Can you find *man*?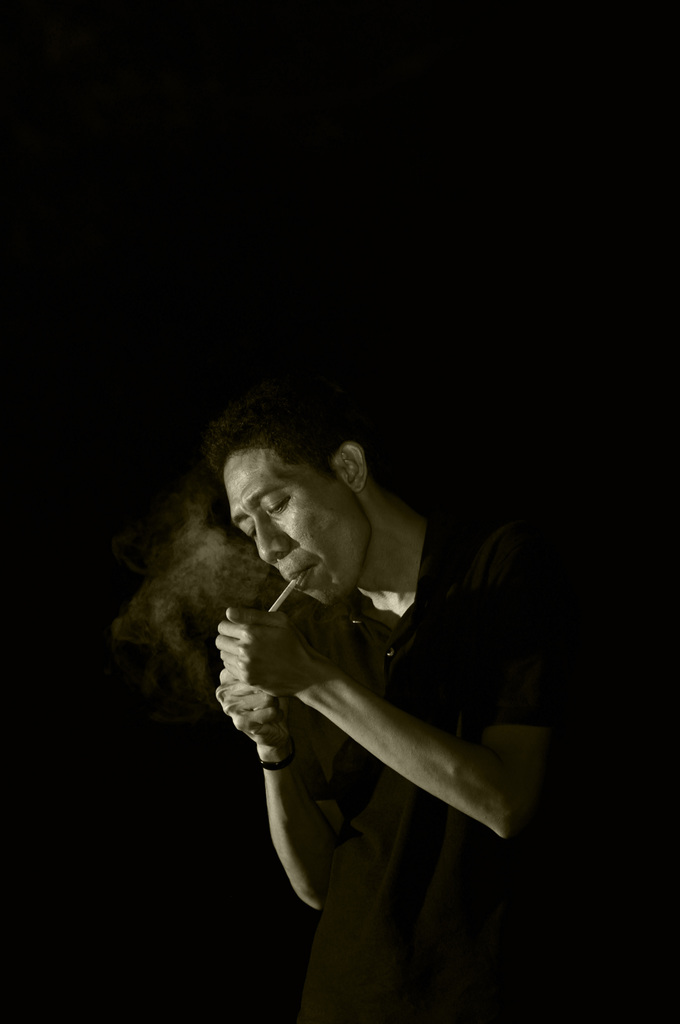
Yes, bounding box: x1=205, y1=397, x2=608, y2=1023.
